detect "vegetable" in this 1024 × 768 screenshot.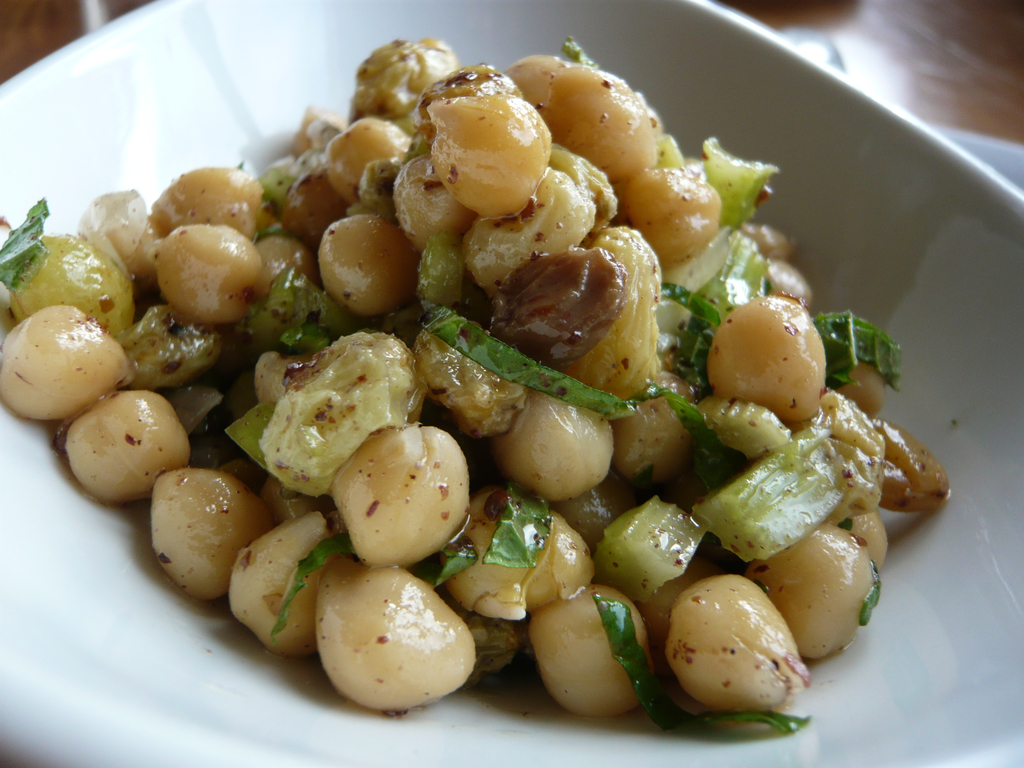
Detection: box=[239, 159, 298, 219].
